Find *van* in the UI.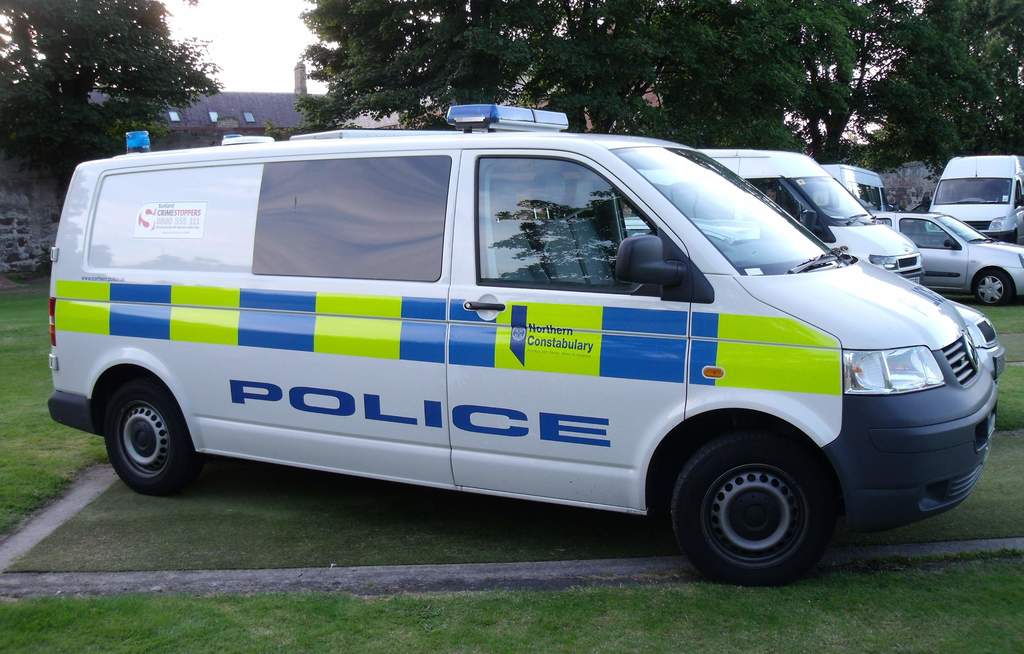
UI element at rect(819, 162, 896, 211).
